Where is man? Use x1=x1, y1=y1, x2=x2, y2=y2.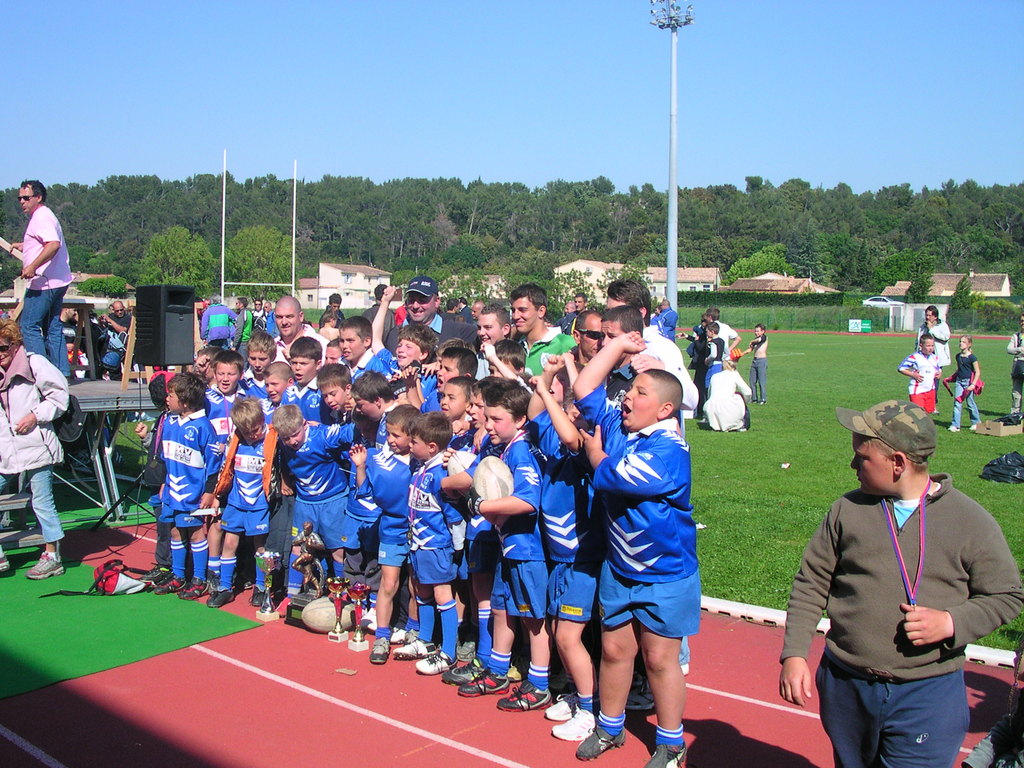
x1=338, y1=275, x2=404, y2=363.
